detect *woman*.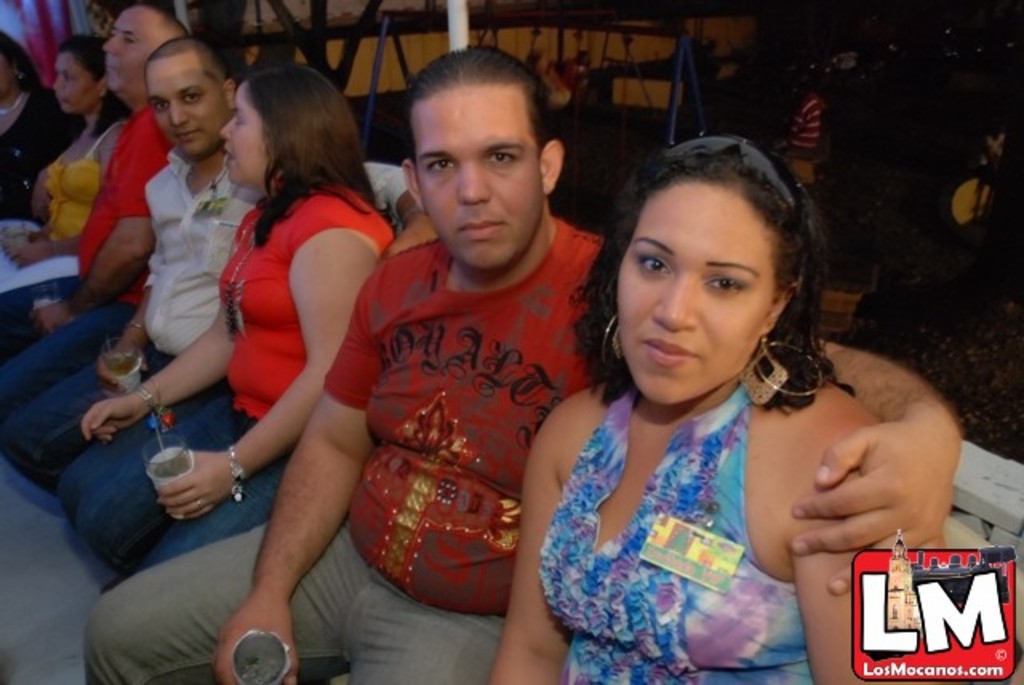
Detected at [58, 67, 400, 583].
